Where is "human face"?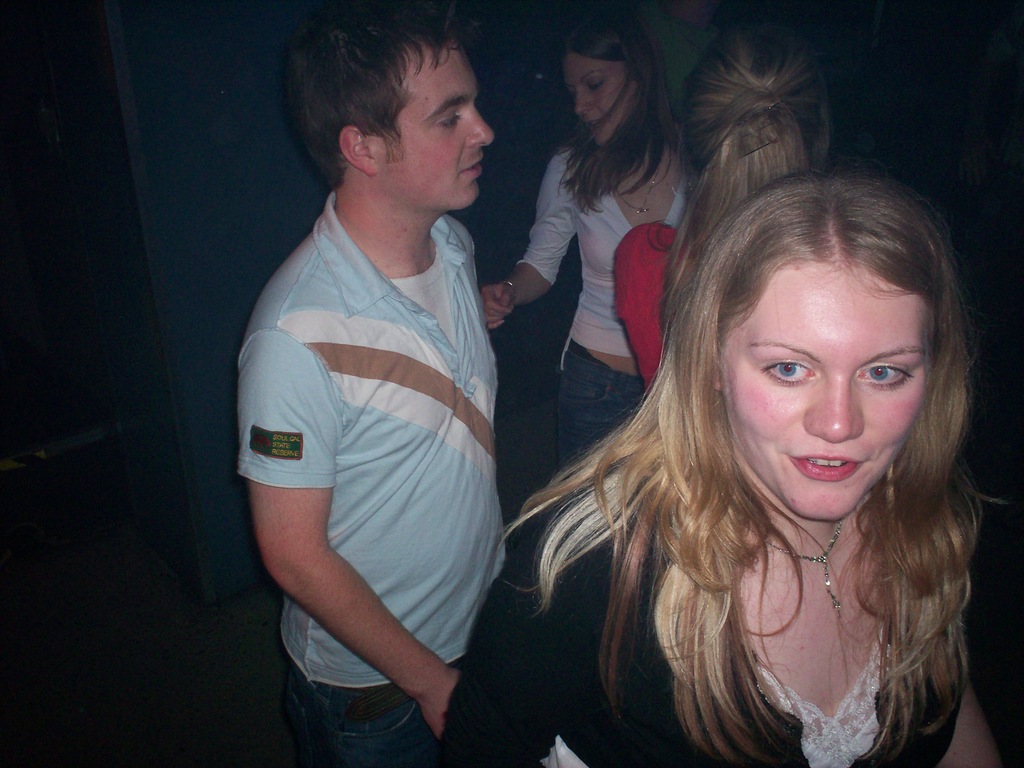
select_region(375, 37, 492, 214).
